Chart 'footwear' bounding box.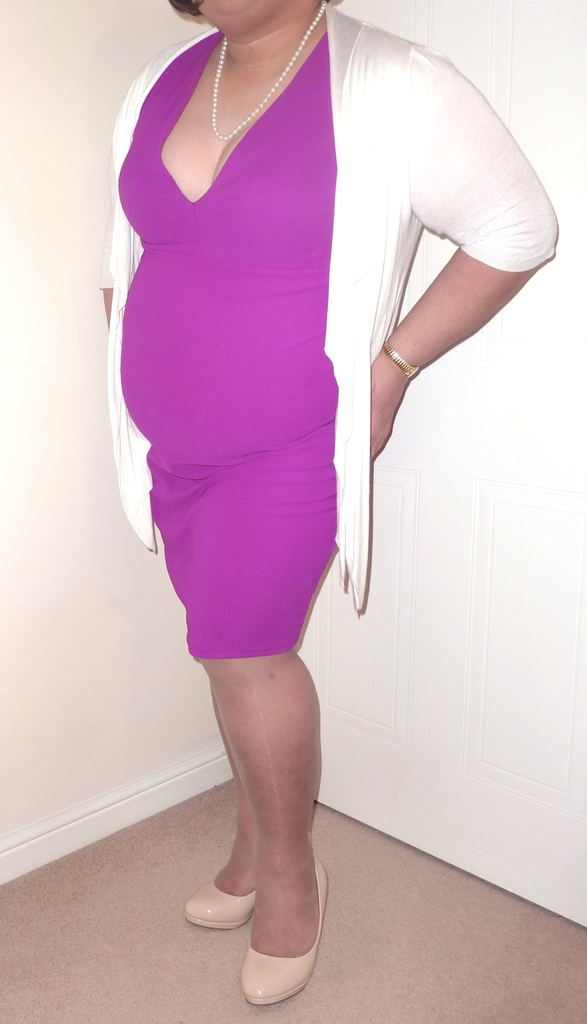
Charted: [181,877,265,929].
